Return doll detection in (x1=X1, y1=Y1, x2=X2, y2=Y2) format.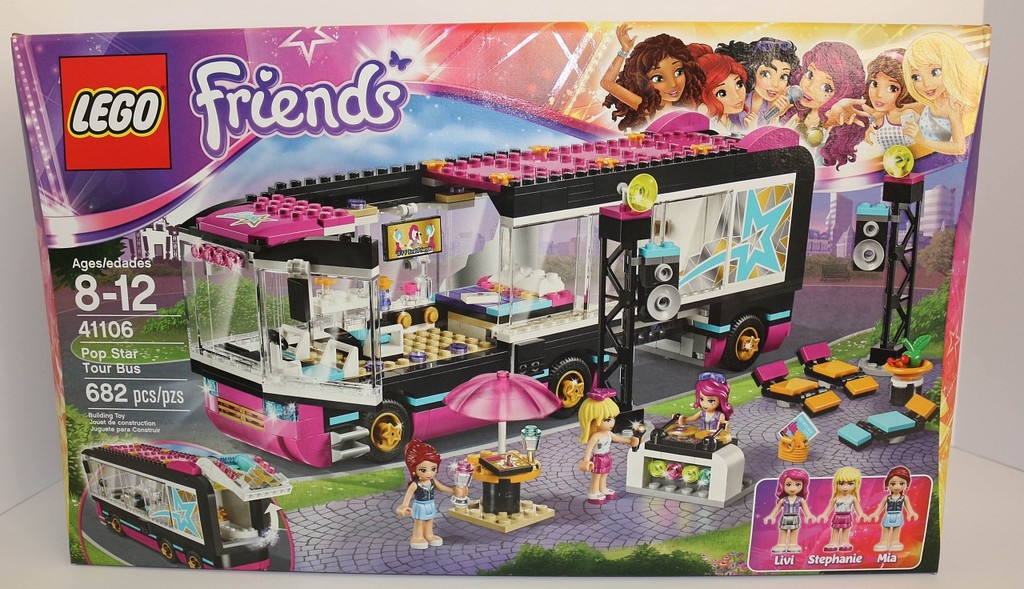
(x1=392, y1=443, x2=447, y2=535).
